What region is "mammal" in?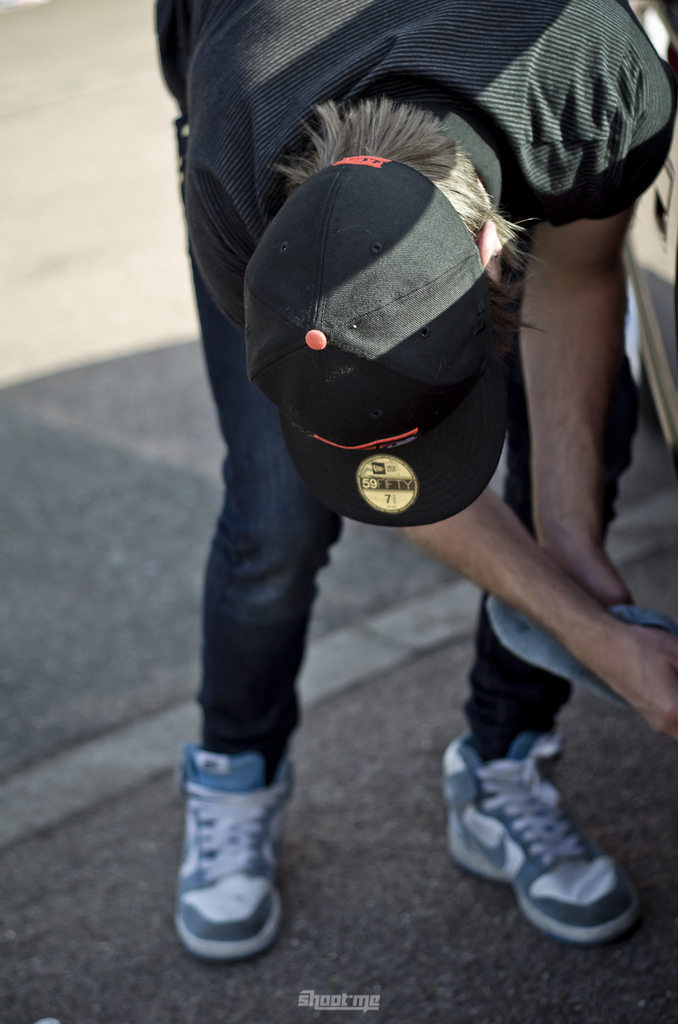
[158, 0, 651, 932].
